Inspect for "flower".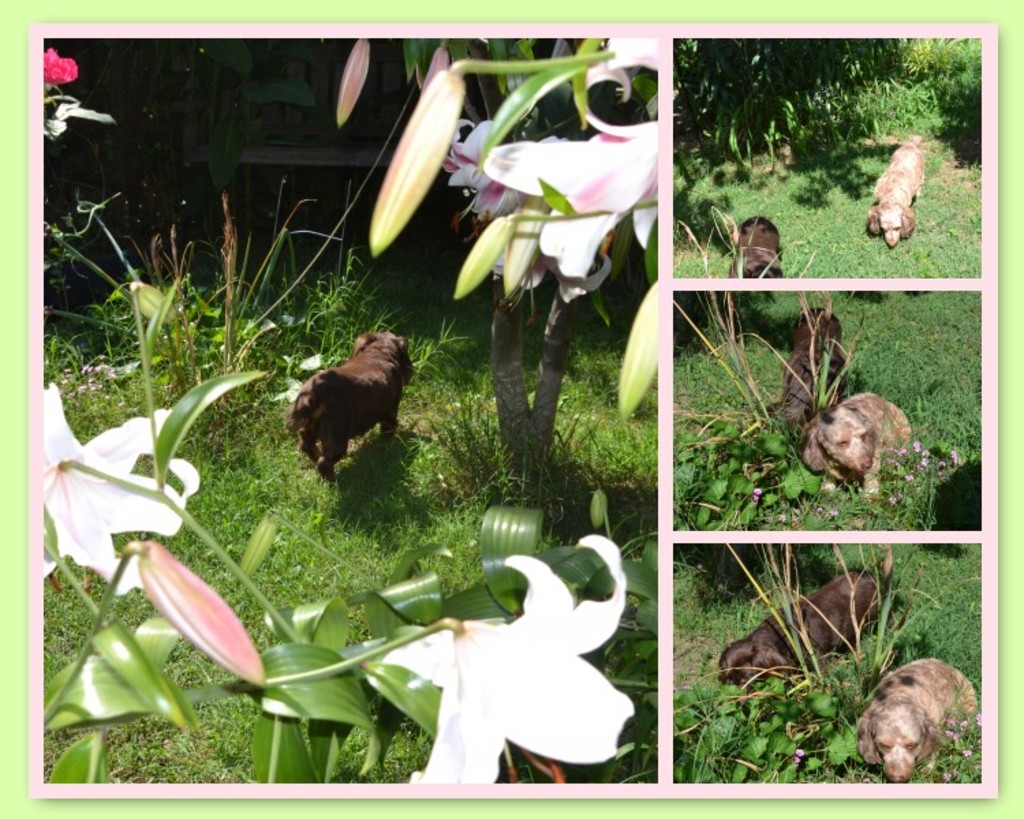
Inspection: {"left": 44, "top": 46, "right": 78, "bottom": 87}.
